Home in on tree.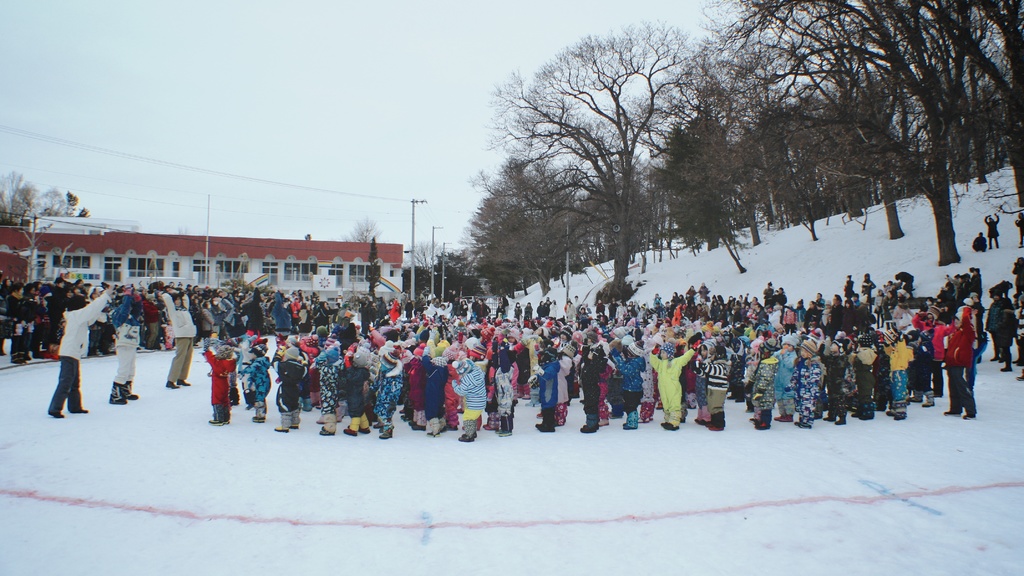
Homed in at Rect(25, 186, 71, 222).
